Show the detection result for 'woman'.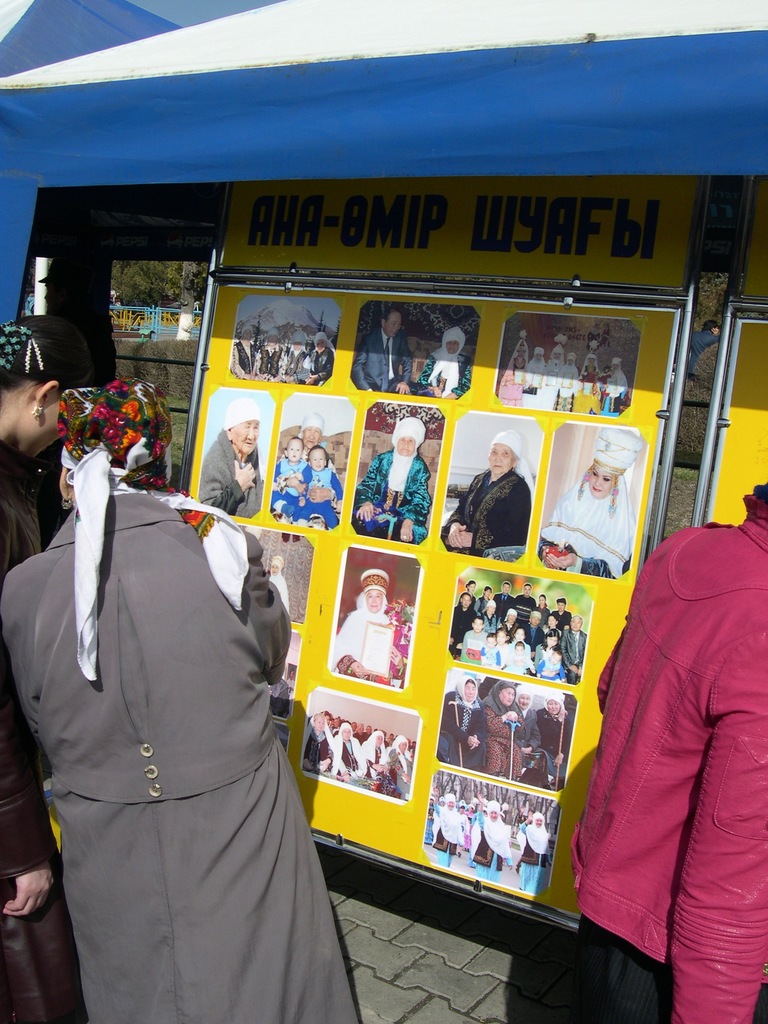
[415,328,471,399].
